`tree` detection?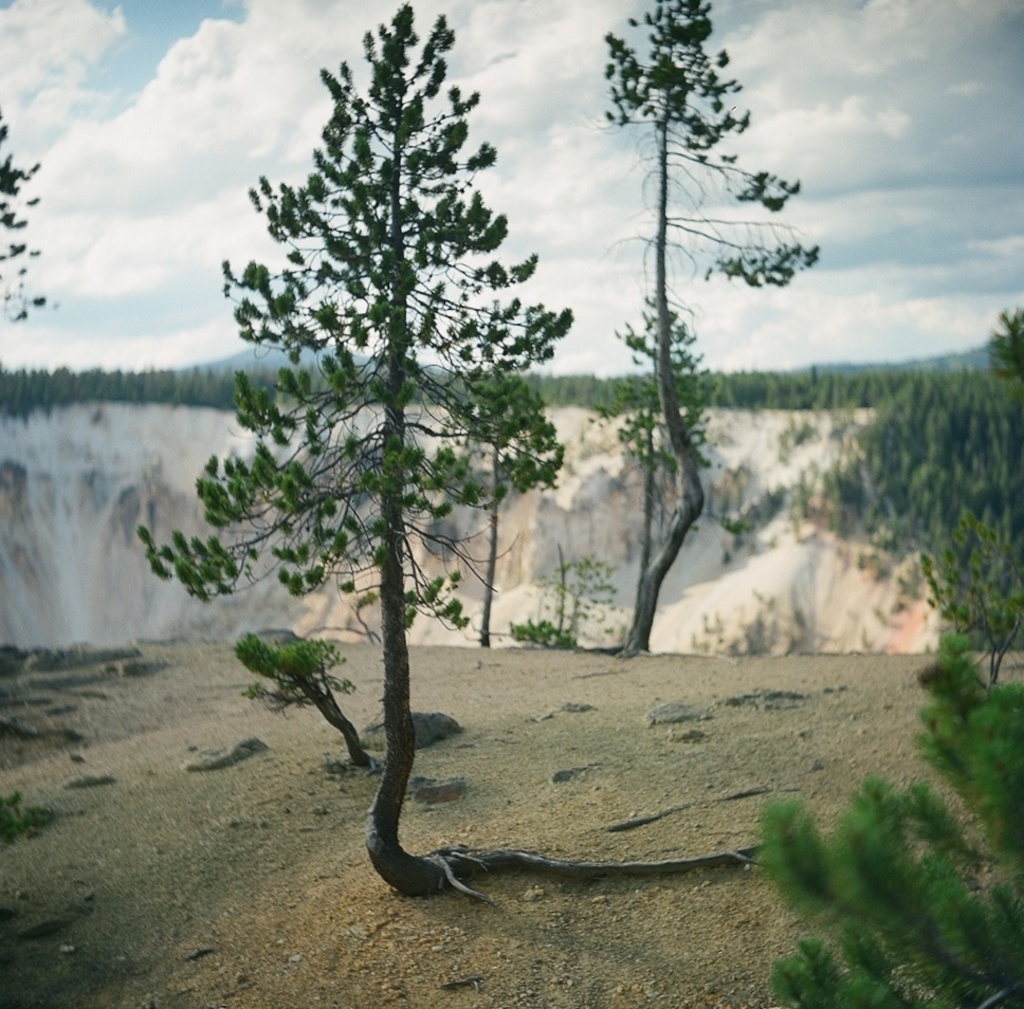
box=[134, 1, 571, 896]
